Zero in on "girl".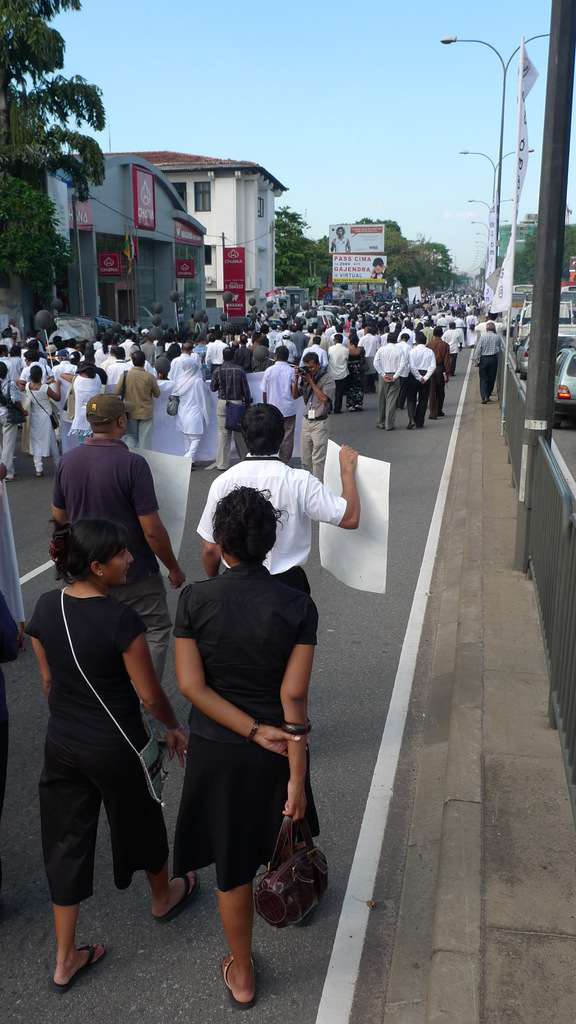
Zeroed in: Rect(27, 526, 204, 981).
